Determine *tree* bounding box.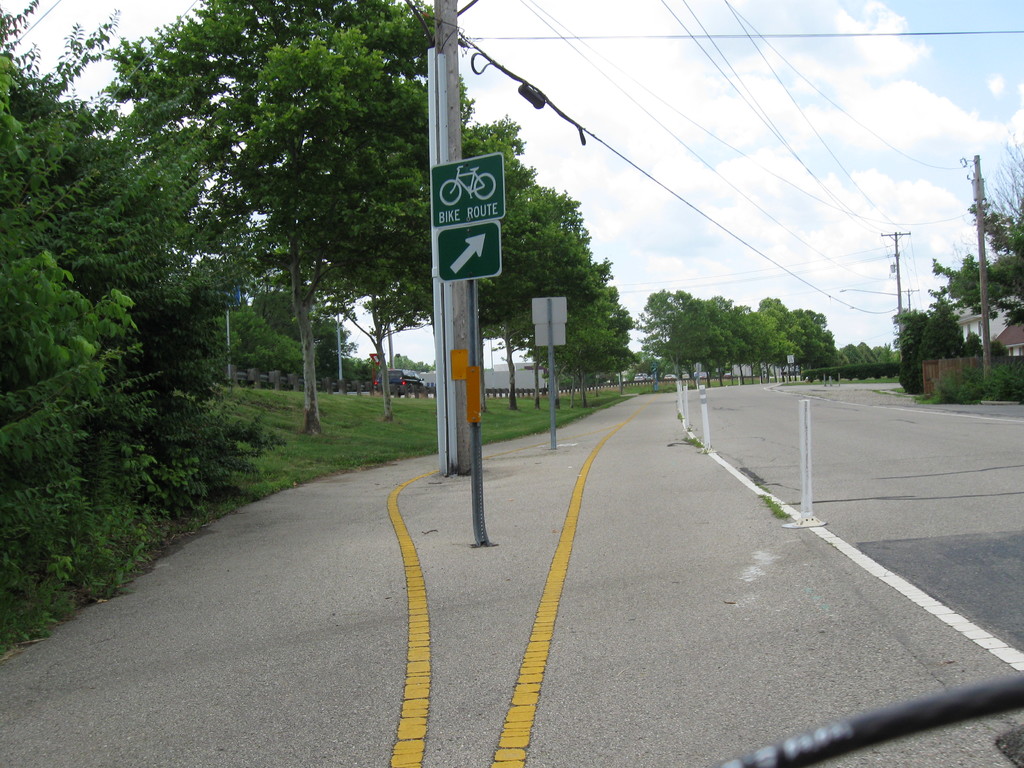
Determined: {"left": 0, "top": 0, "right": 282, "bottom": 653}.
